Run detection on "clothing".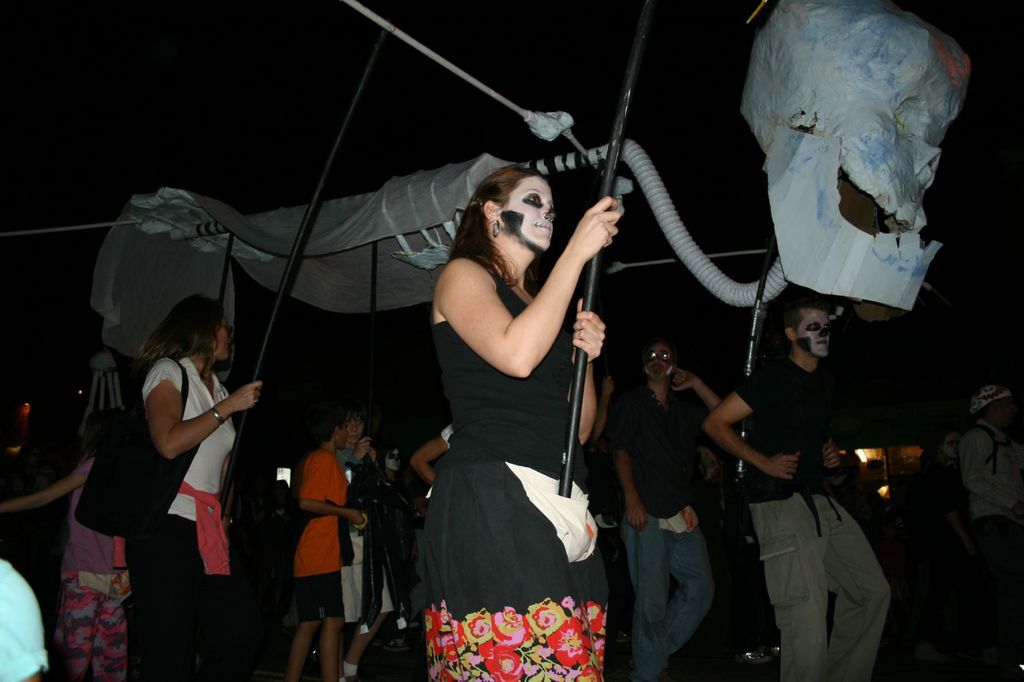
Result: {"x1": 965, "y1": 411, "x2": 1022, "y2": 641}.
